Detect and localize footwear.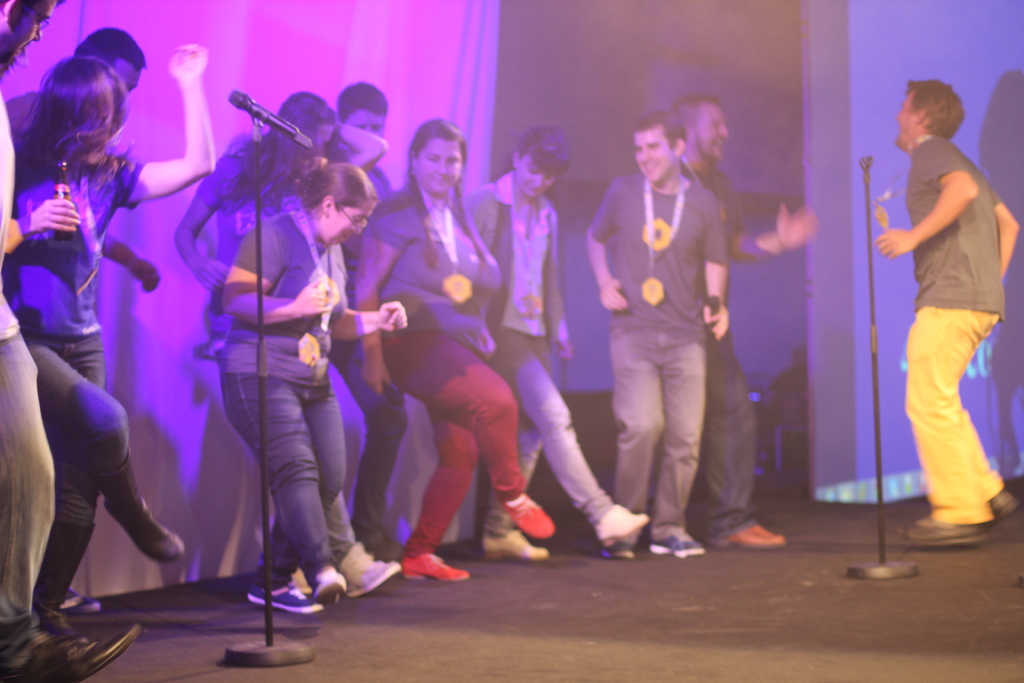
Localized at x1=314 y1=565 x2=346 y2=607.
